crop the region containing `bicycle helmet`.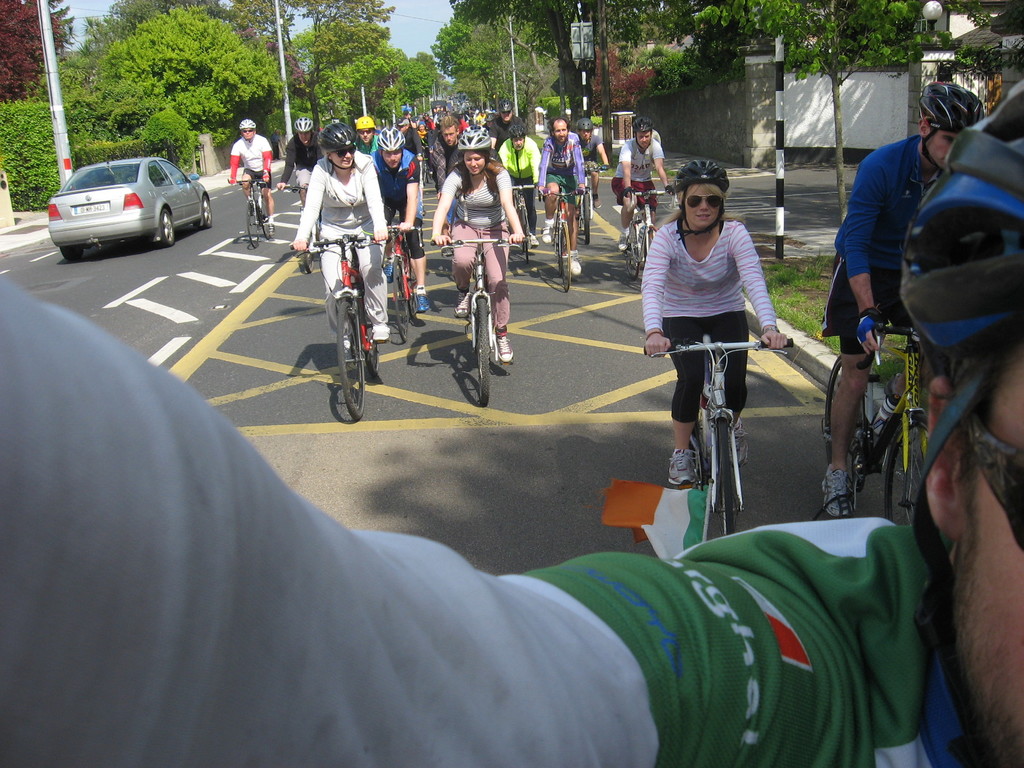
Crop region: (318, 125, 355, 177).
